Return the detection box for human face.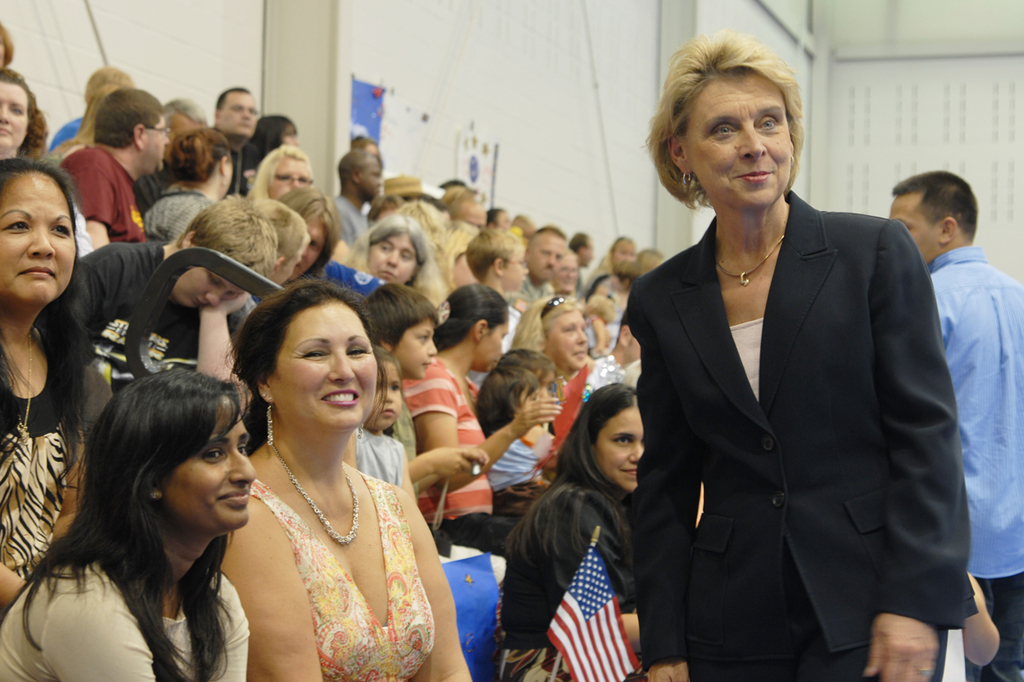
bbox=[275, 295, 382, 432].
